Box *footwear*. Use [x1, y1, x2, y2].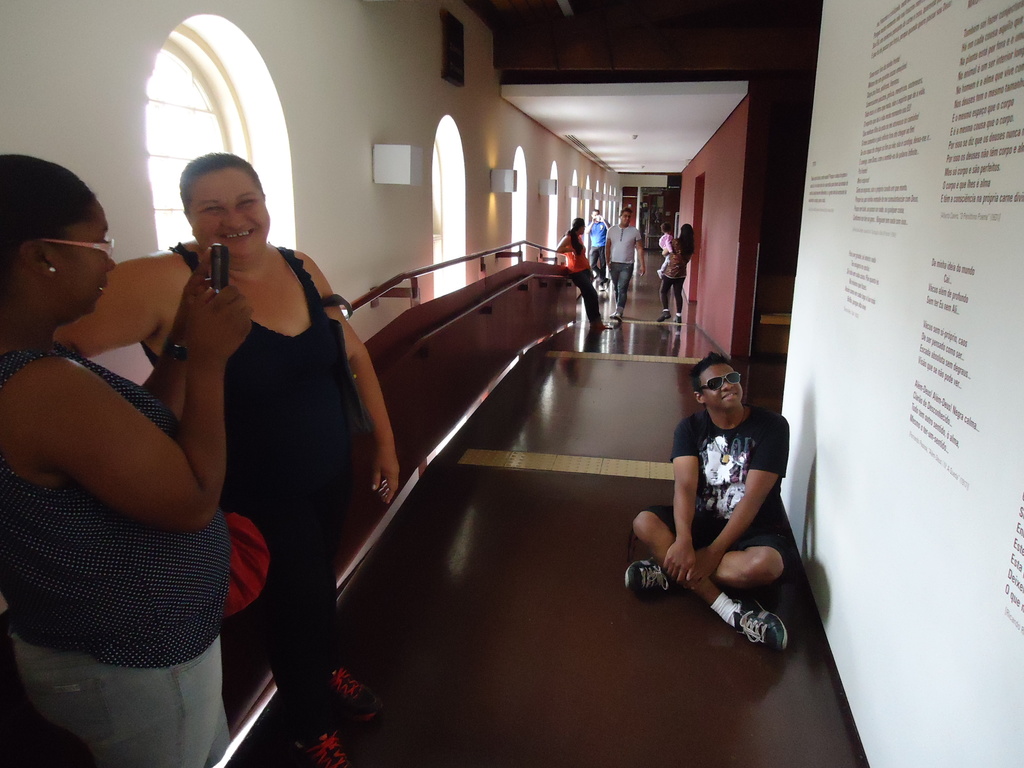
[332, 665, 382, 718].
